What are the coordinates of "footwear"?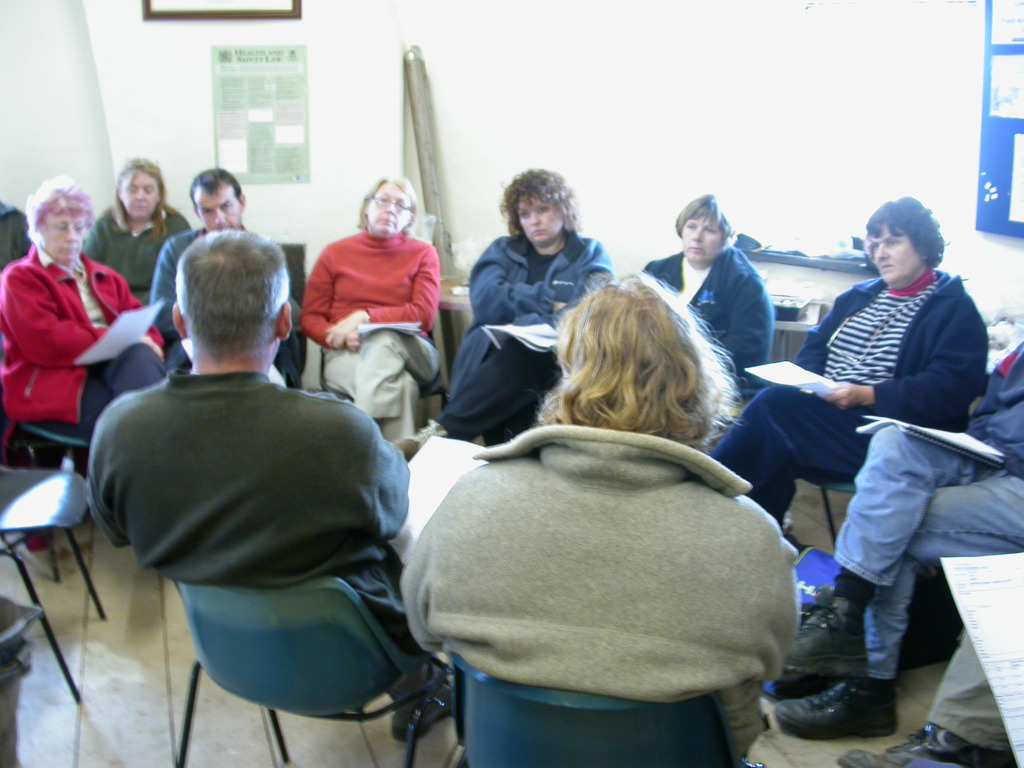
bbox=(379, 664, 453, 745).
